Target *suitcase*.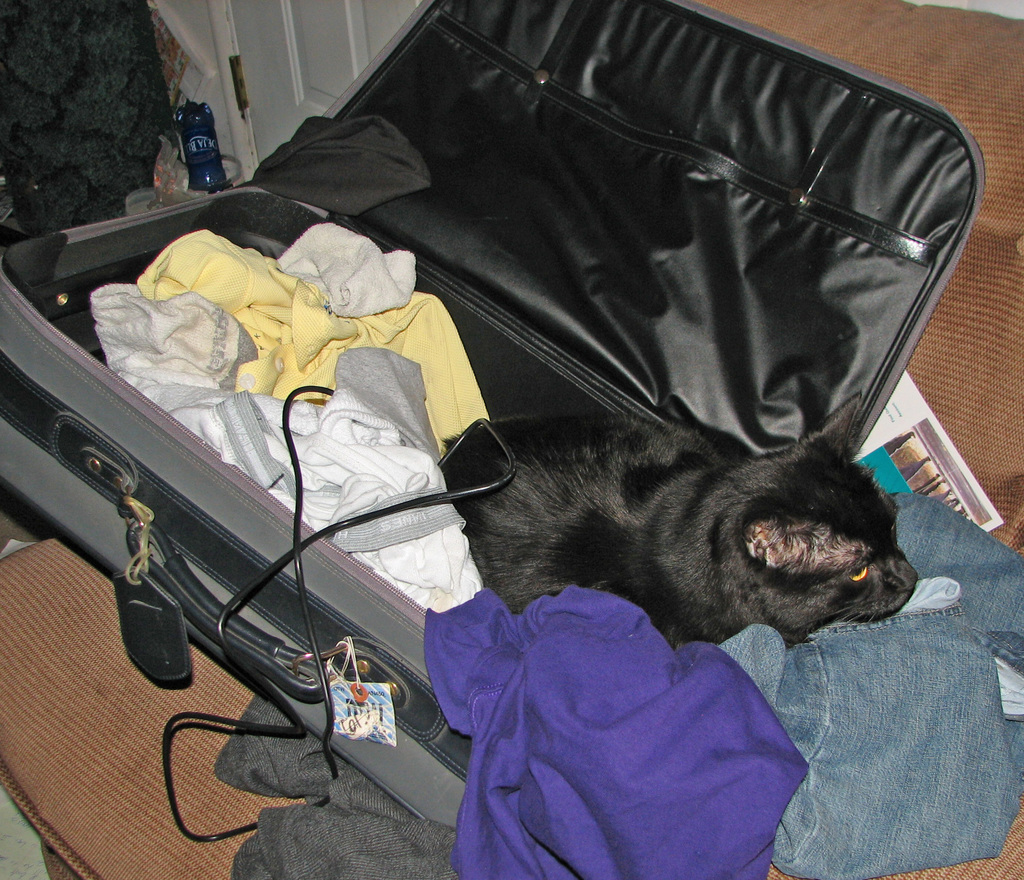
Target region: [x1=0, y1=4, x2=991, y2=841].
